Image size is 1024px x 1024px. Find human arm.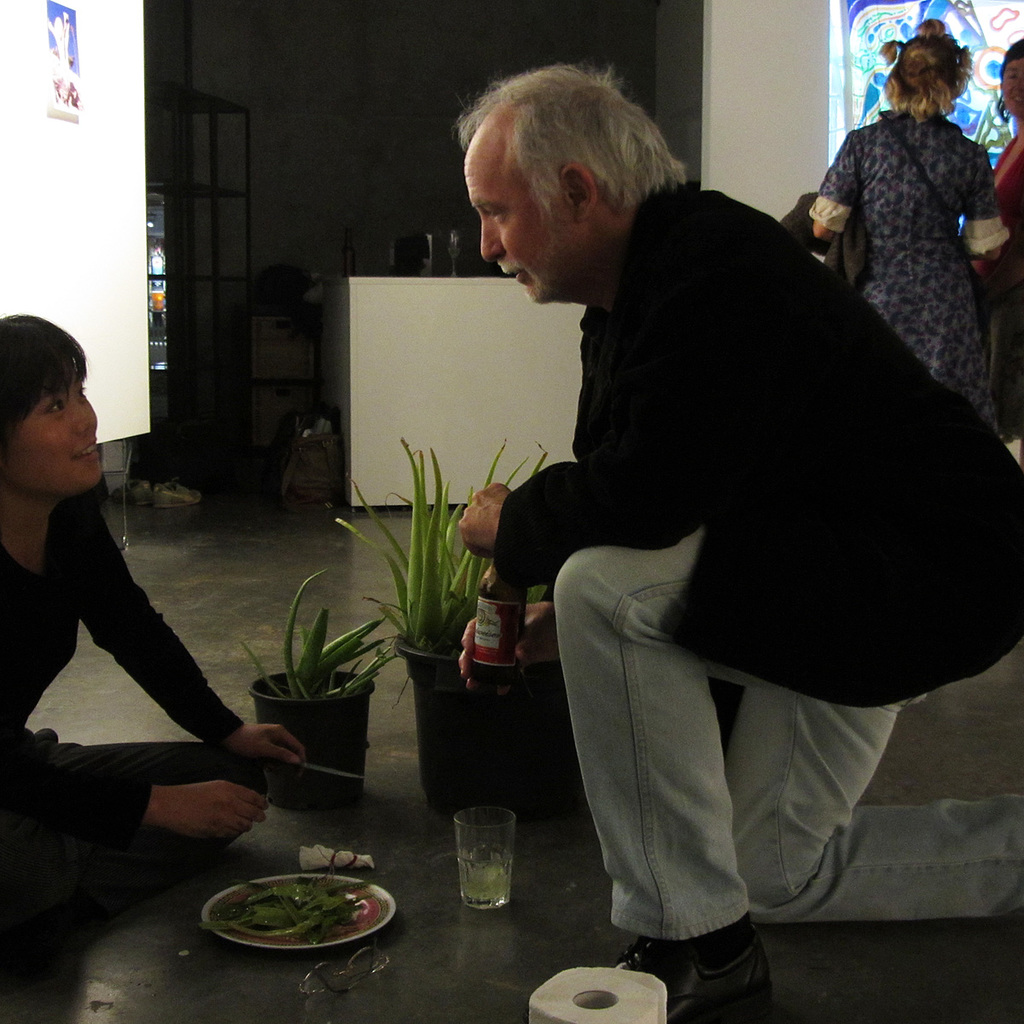
bbox=(19, 709, 266, 831).
